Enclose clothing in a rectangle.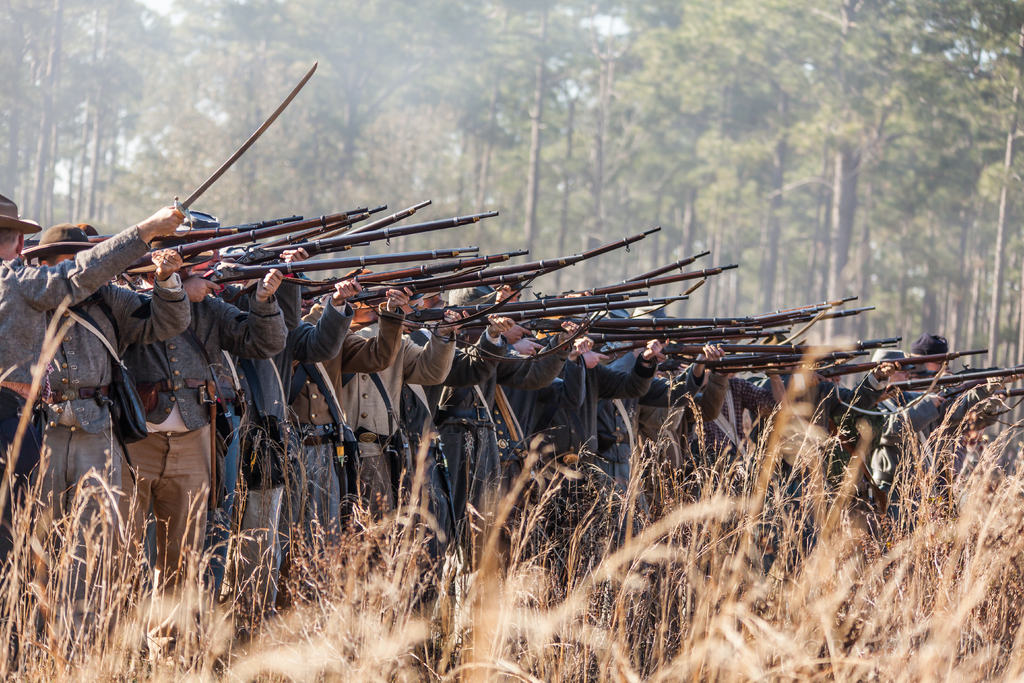
<bbox>232, 266, 353, 587</bbox>.
